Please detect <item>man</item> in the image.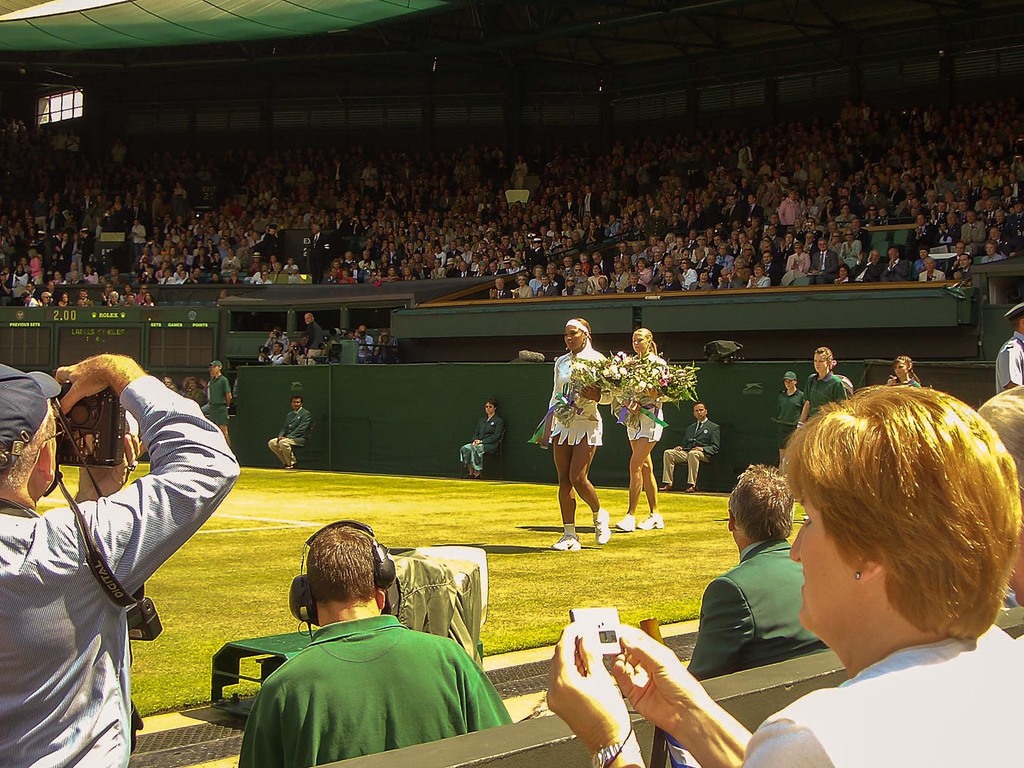
region(0, 352, 243, 767).
